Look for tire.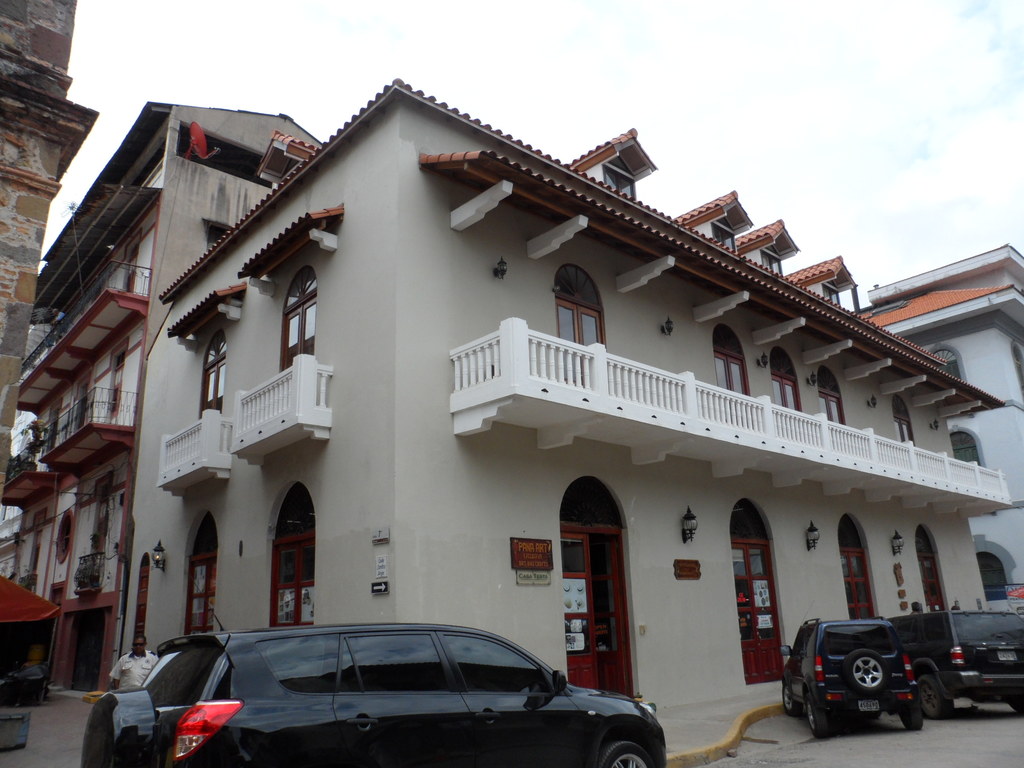
Found: bbox=[900, 700, 922, 740].
